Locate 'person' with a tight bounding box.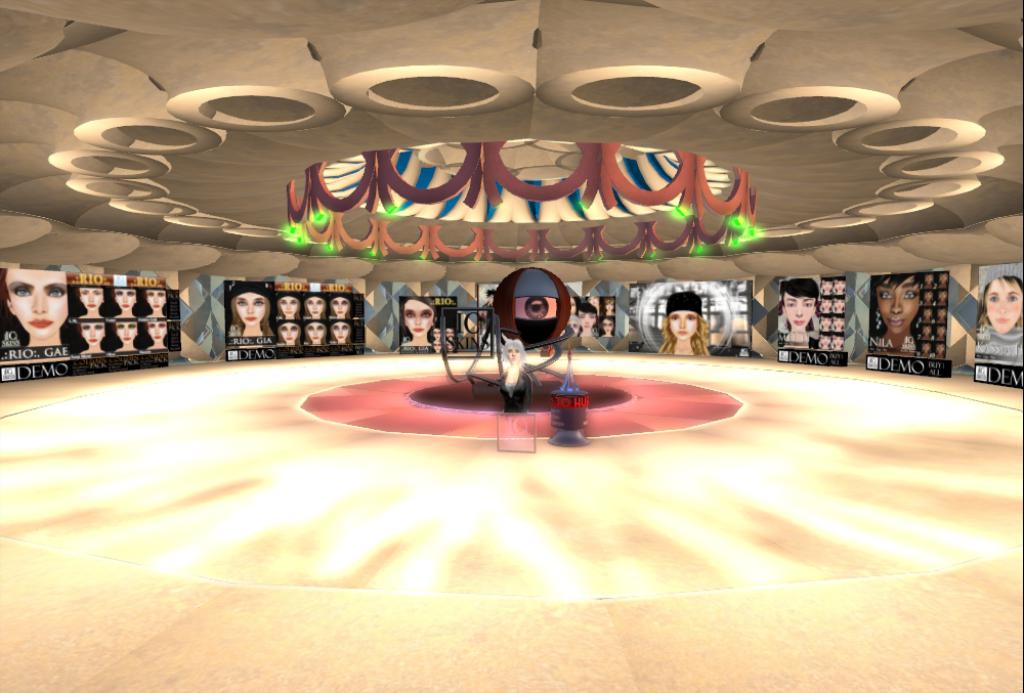
(left=586, top=293, right=600, bottom=315).
